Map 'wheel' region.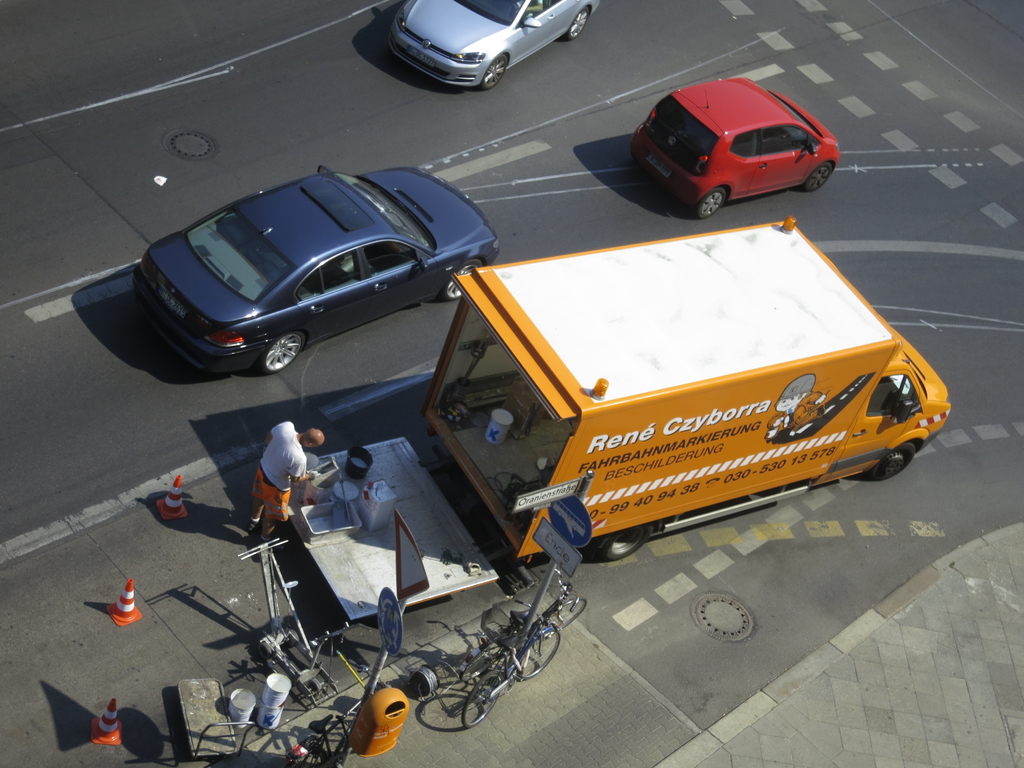
Mapped to 266,329,307,372.
